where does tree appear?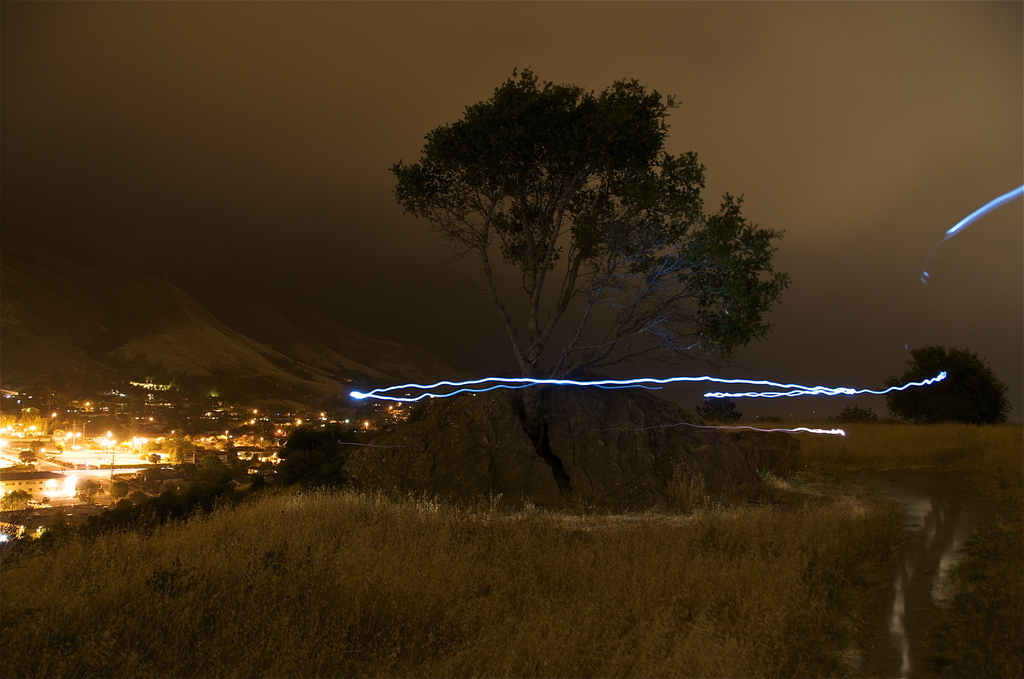
Appears at box(700, 389, 742, 427).
